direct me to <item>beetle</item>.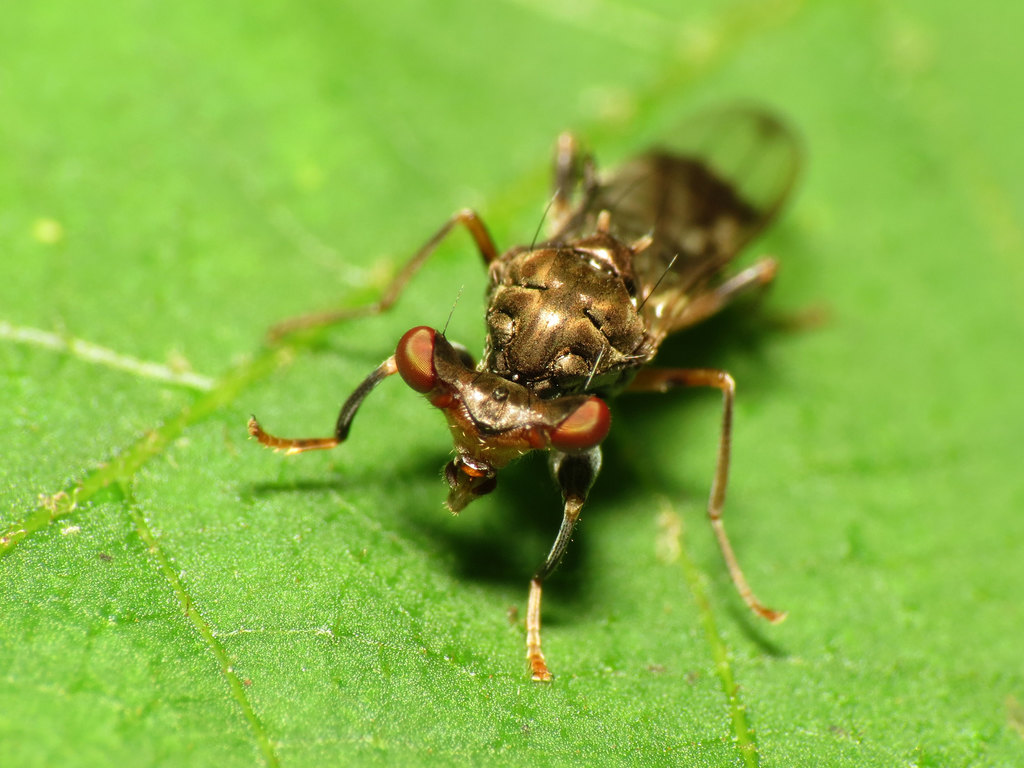
Direction: <region>234, 127, 844, 682</region>.
